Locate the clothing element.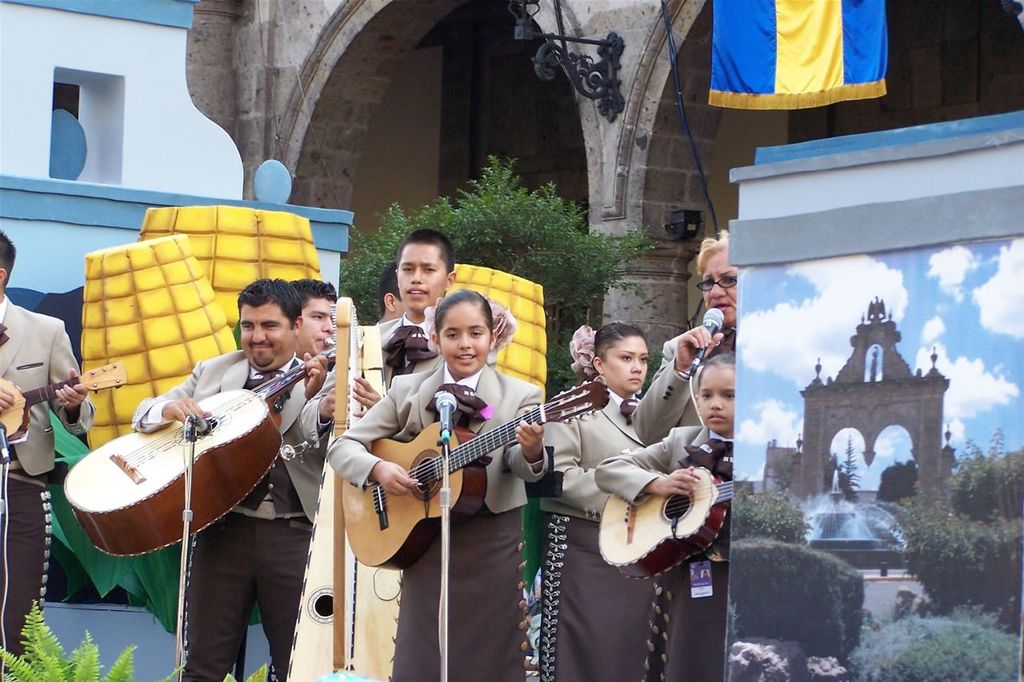
Element bbox: <region>626, 325, 738, 442</region>.
